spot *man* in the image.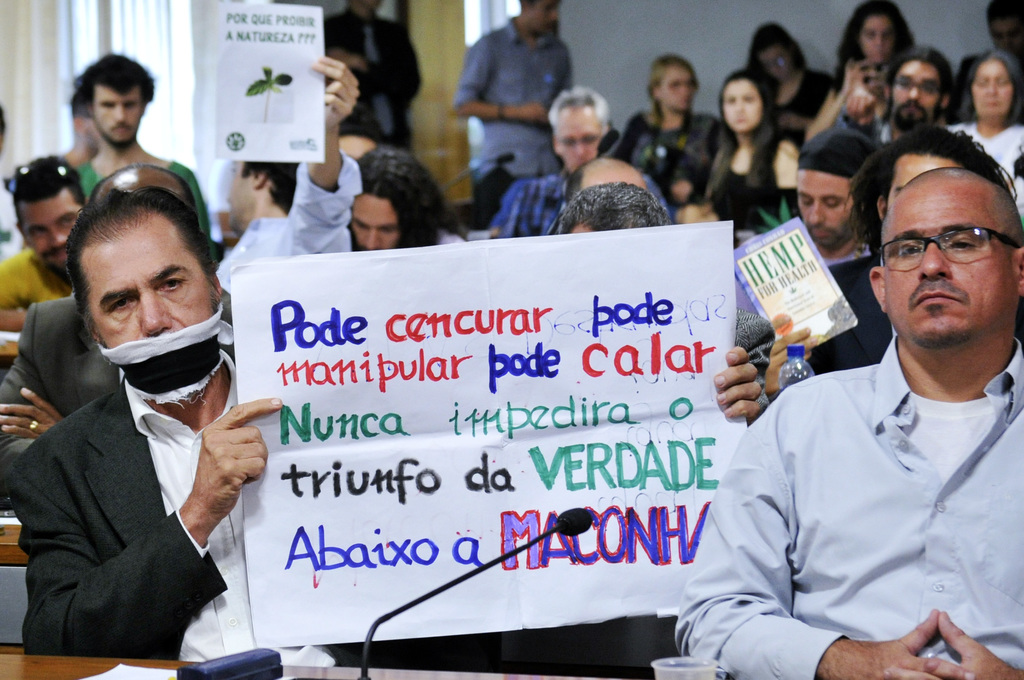
*man* found at x1=863, y1=45, x2=963, y2=147.
